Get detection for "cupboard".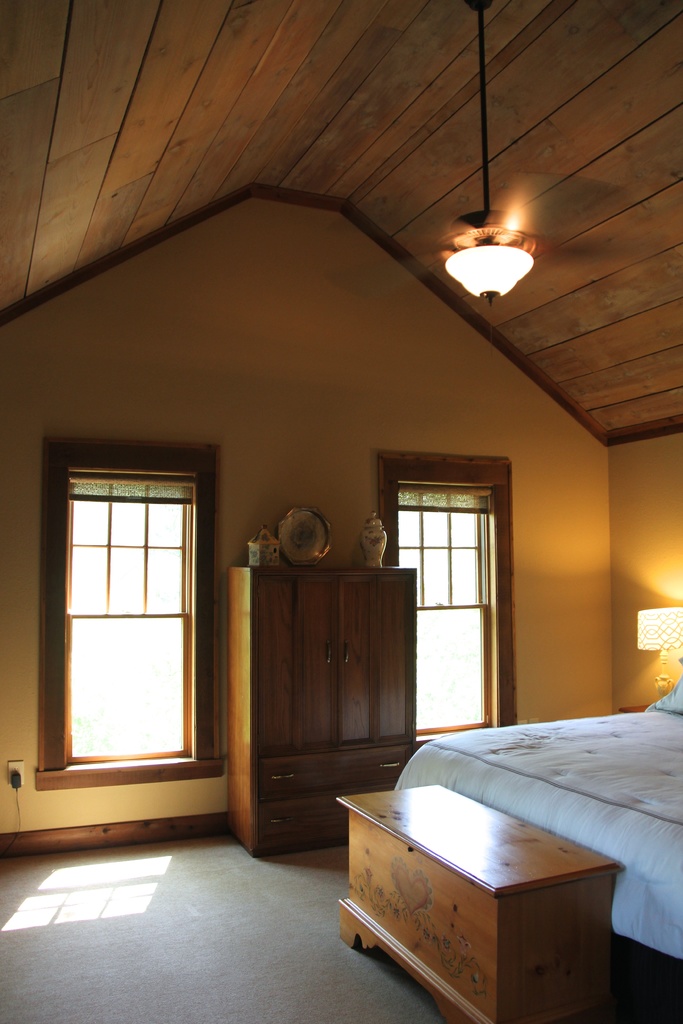
Detection: locate(229, 564, 420, 865).
